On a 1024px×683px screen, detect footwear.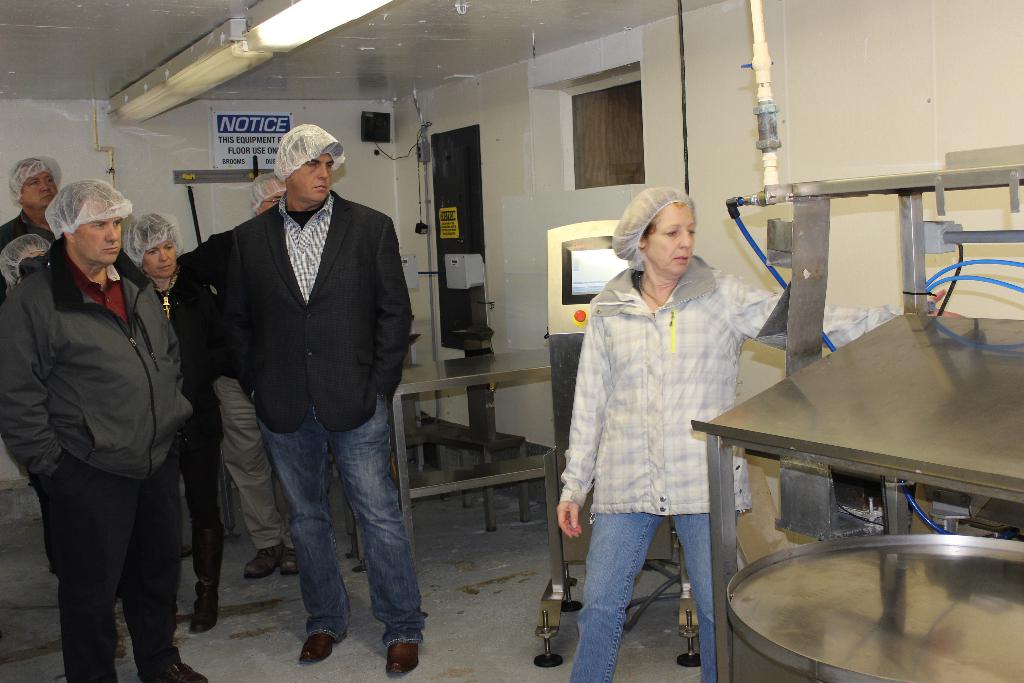
detection(155, 647, 212, 682).
